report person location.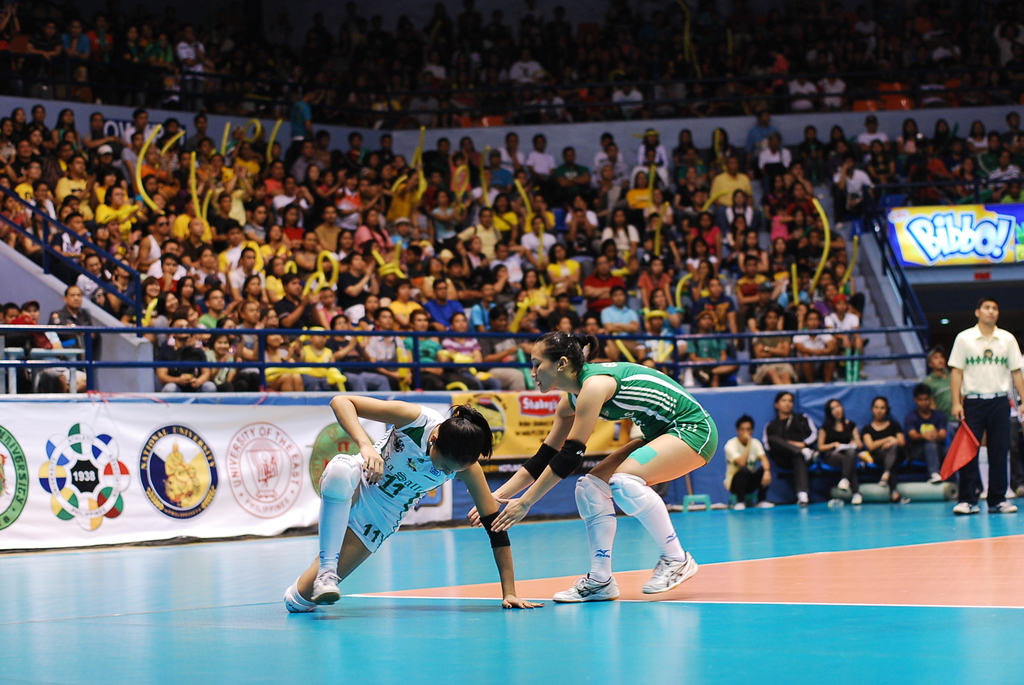
Report: (left=458, top=322, right=726, bottom=602).
